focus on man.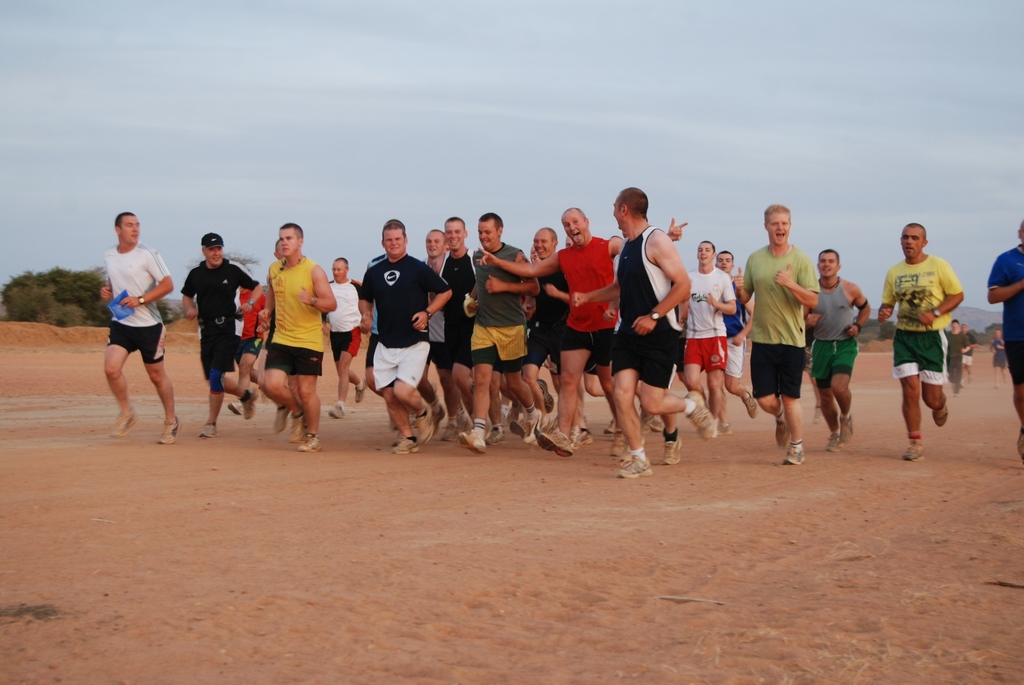
Focused at <region>88, 210, 177, 443</region>.
